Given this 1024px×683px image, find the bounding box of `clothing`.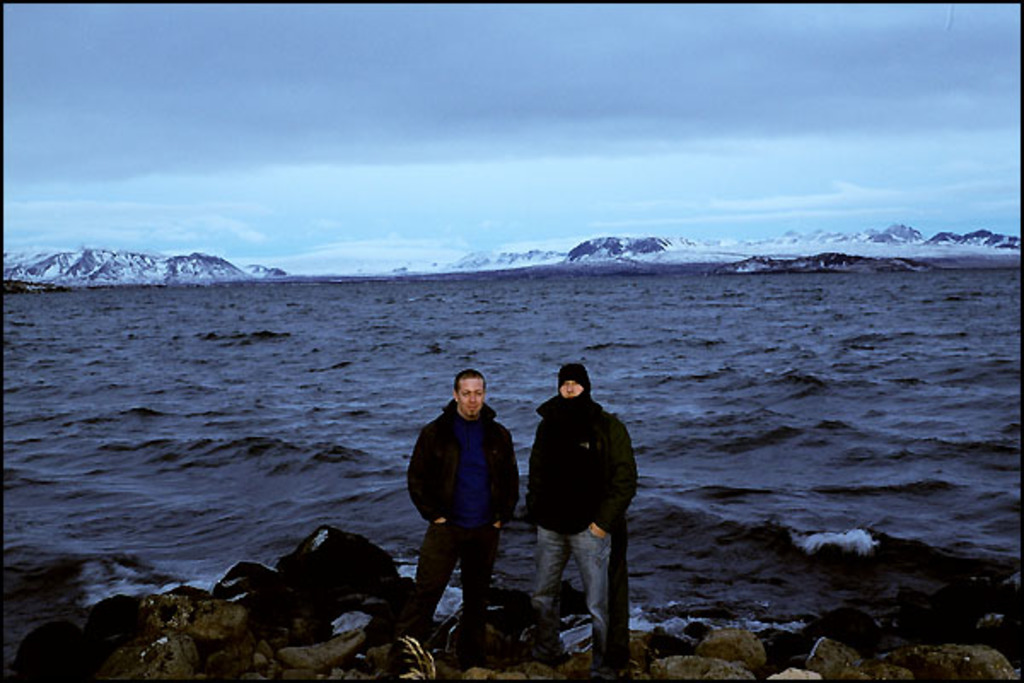
locate(408, 398, 517, 640).
